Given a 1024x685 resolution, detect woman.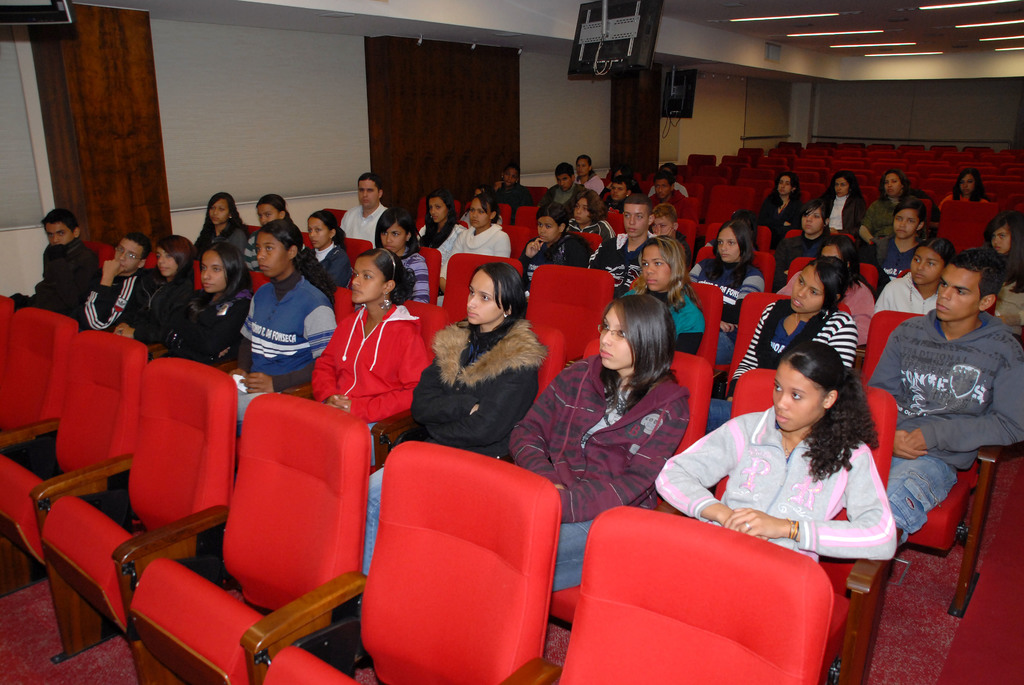
<bbox>305, 248, 431, 443</bbox>.
